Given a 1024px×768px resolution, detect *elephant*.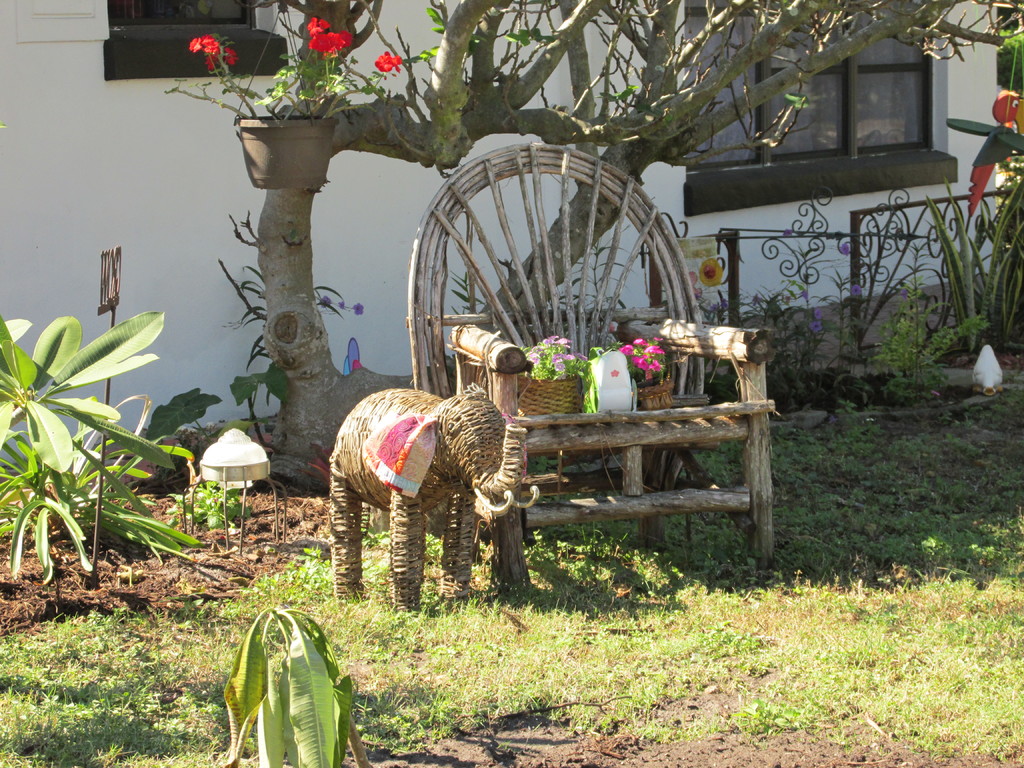
x1=338 y1=383 x2=527 y2=606.
